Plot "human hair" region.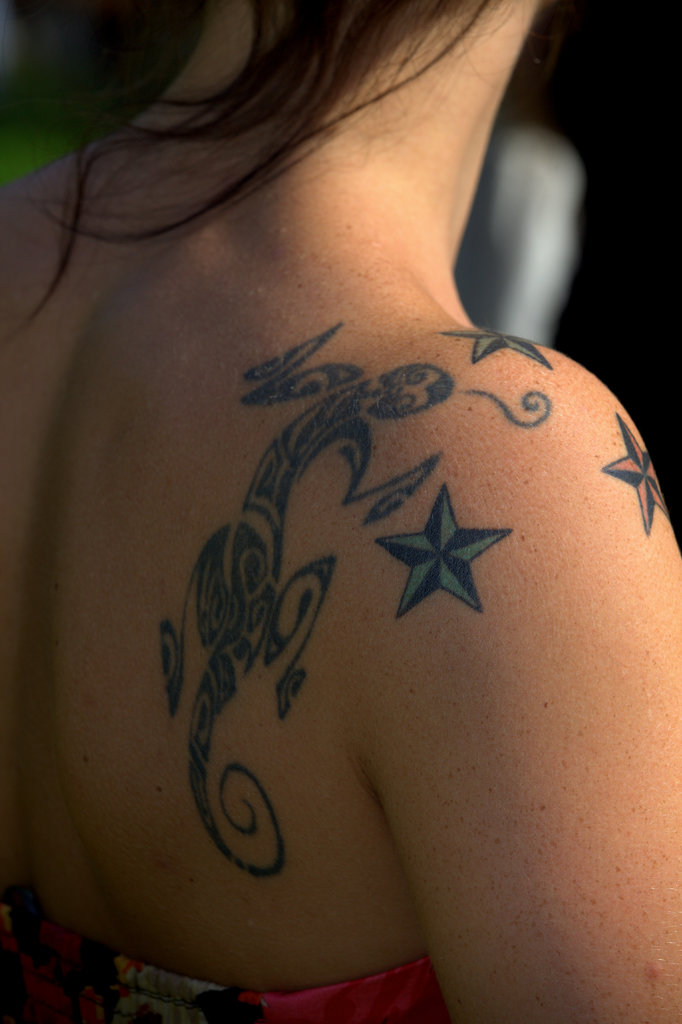
Plotted at bbox=[42, 9, 577, 337].
